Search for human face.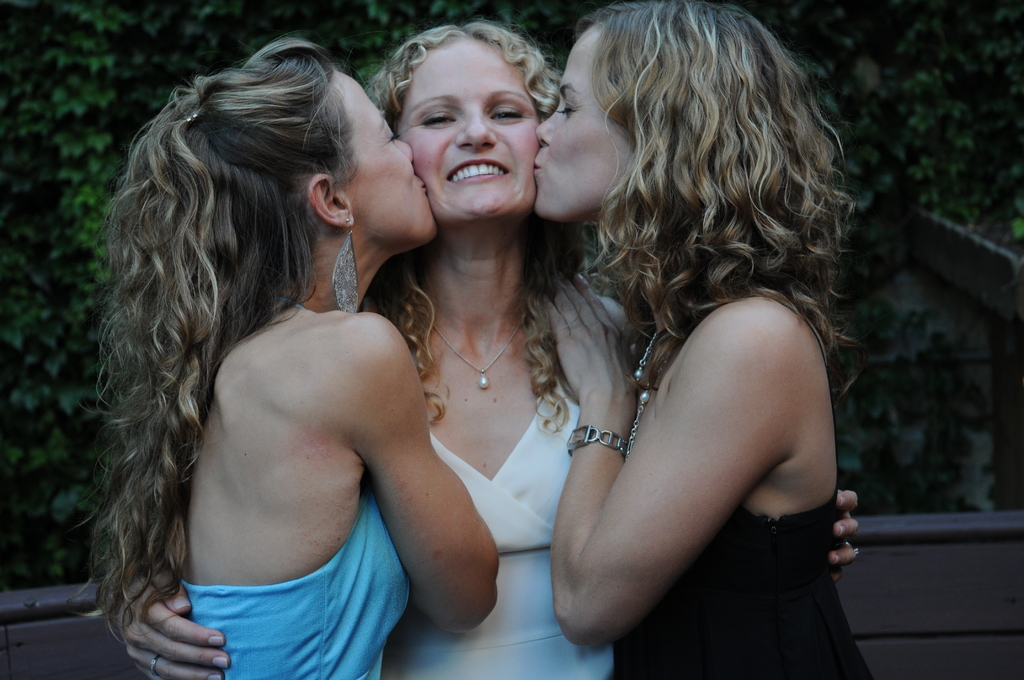
Found at (398,38,533,213).
